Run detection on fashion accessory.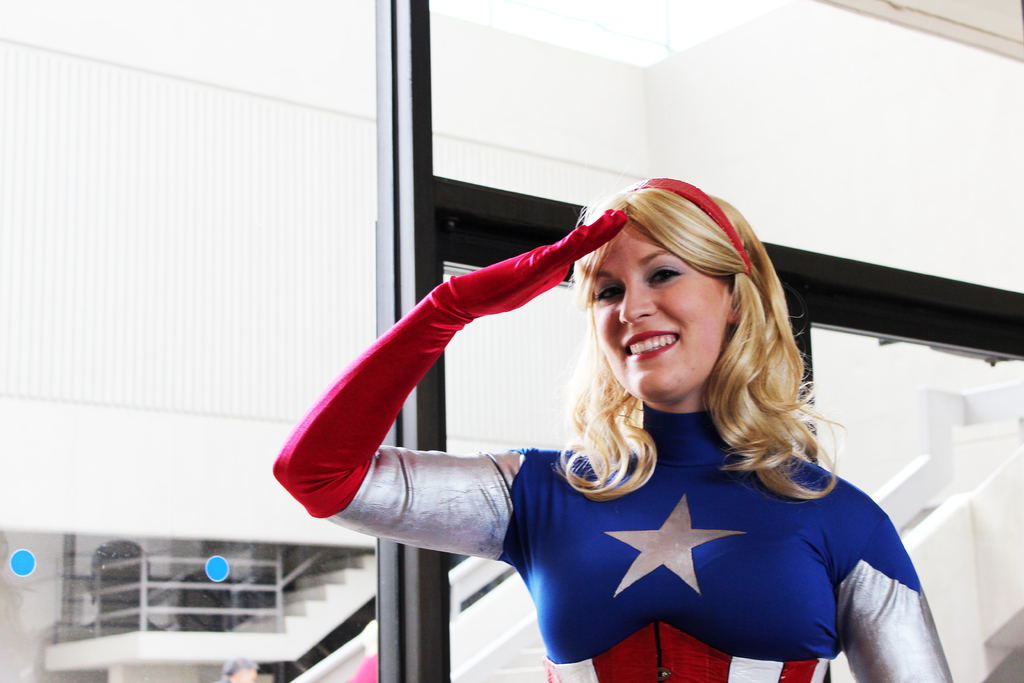
Result: BBox(619, 176, 751, 277).
